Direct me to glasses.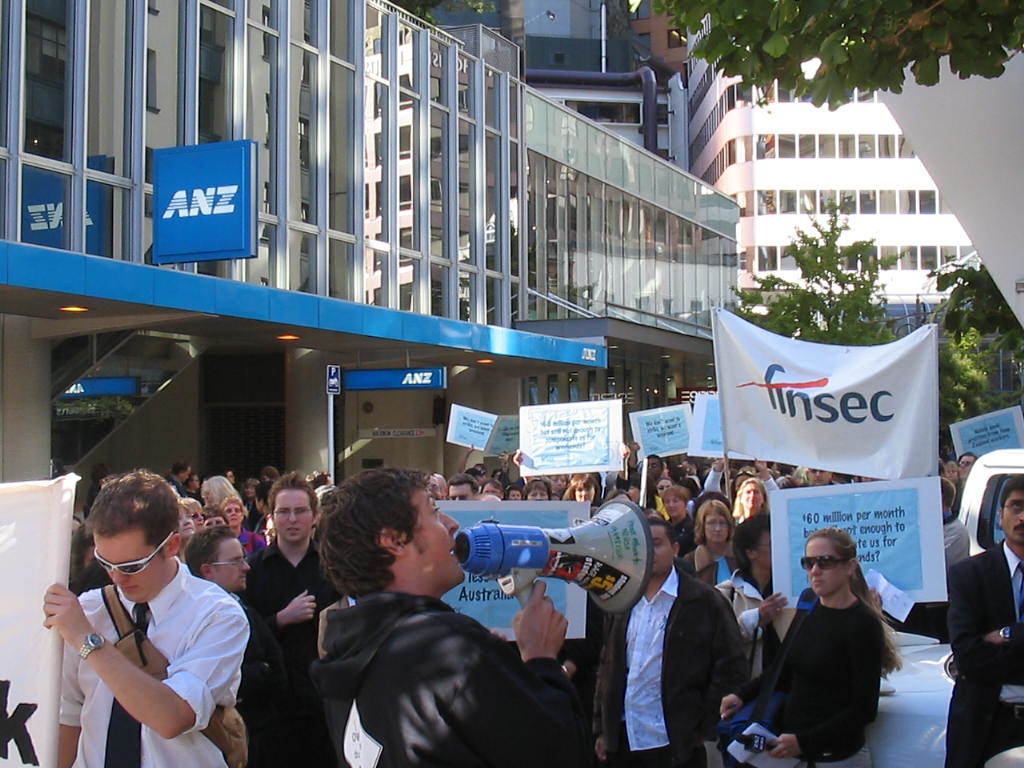
Direction: box(649, 461, 661, 466).
